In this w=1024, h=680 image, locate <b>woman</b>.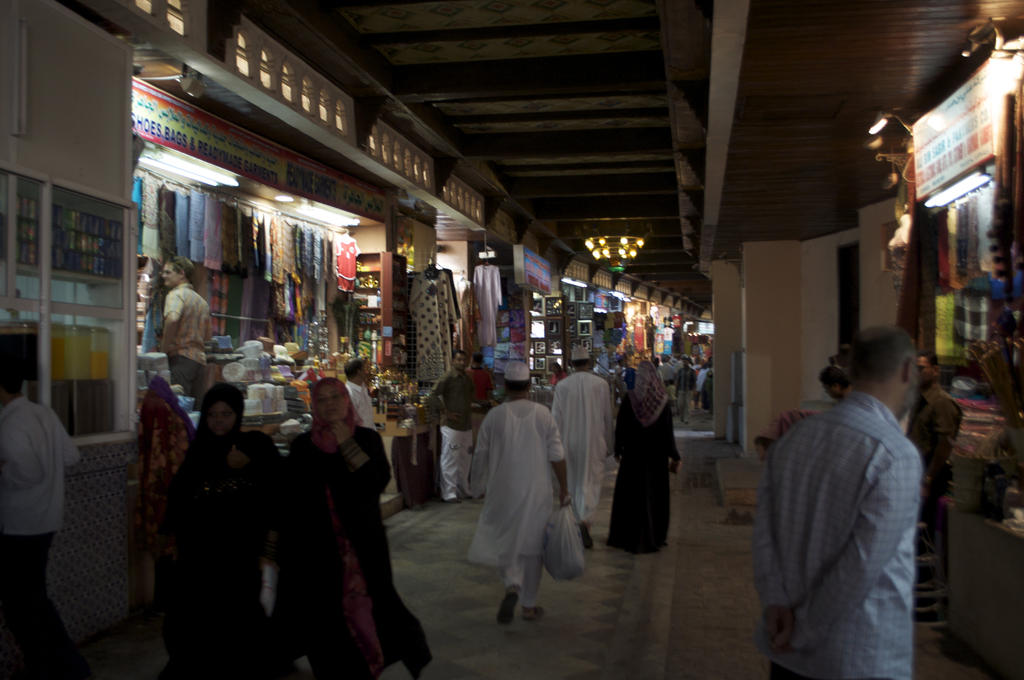
Bounding box: (left=164, top=379, right=283, bottom=679).
